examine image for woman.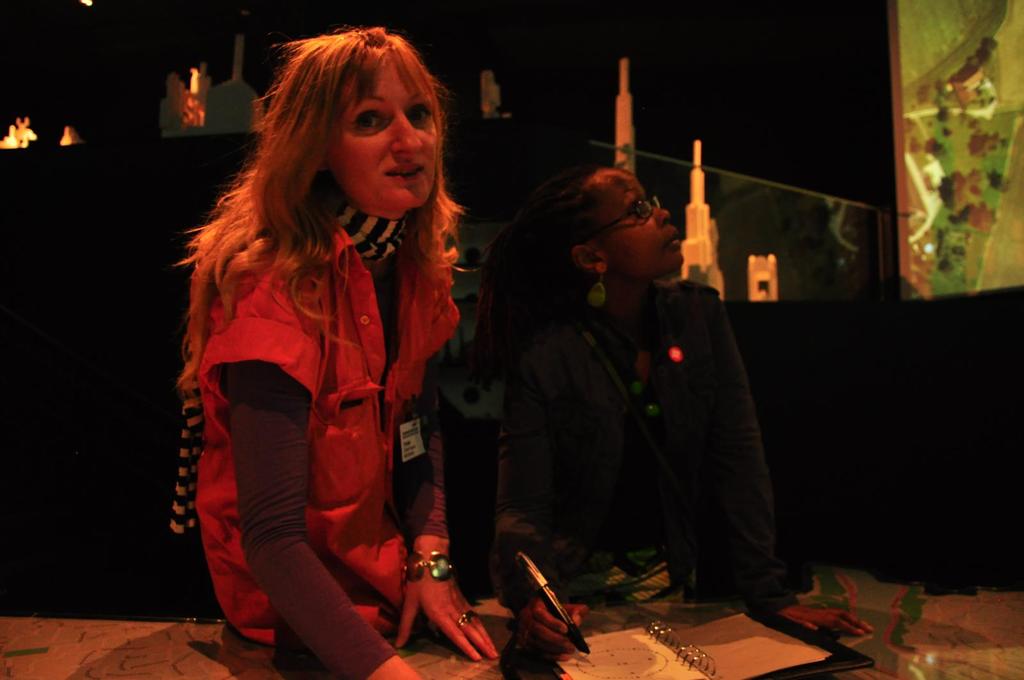
Examination result: box=[471, 156, 881, 663].
